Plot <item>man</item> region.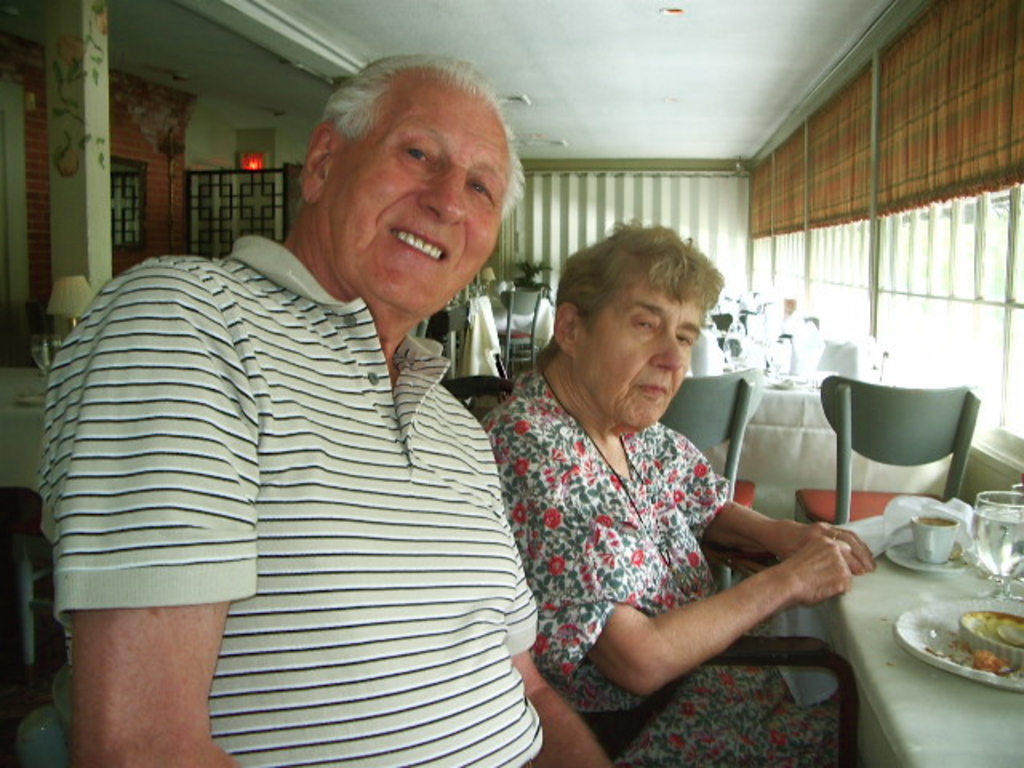
Plotted at [left=0, top=62, right=614, bottom=752].
